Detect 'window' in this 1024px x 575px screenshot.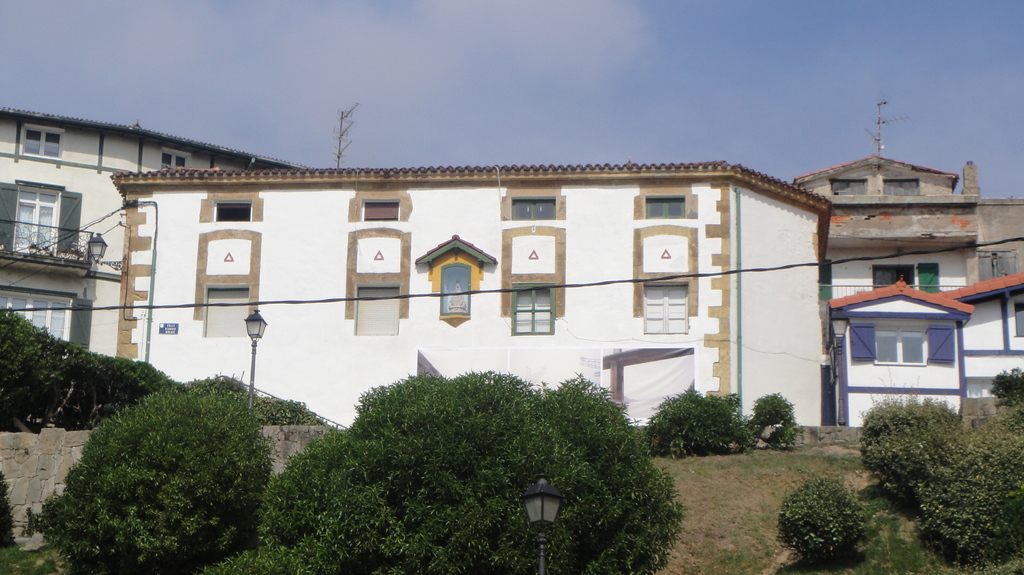
Detection: left=867, top=313, right=967, bottom=390.
